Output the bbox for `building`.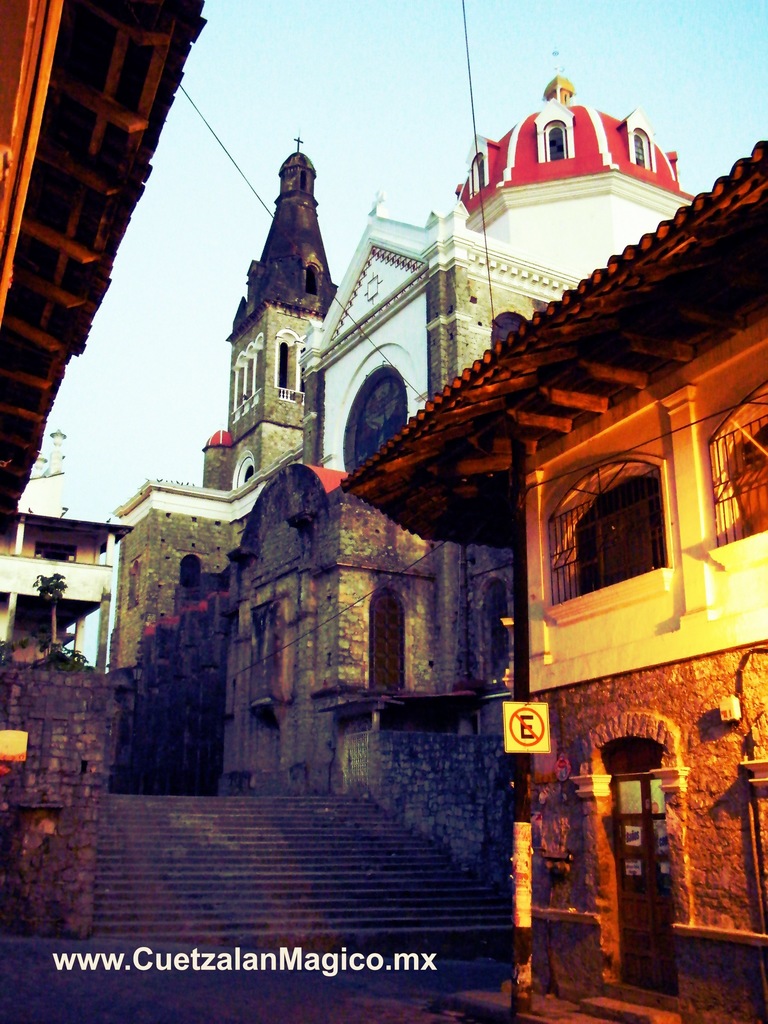
bbox=(341, 138, 767, 1023).
